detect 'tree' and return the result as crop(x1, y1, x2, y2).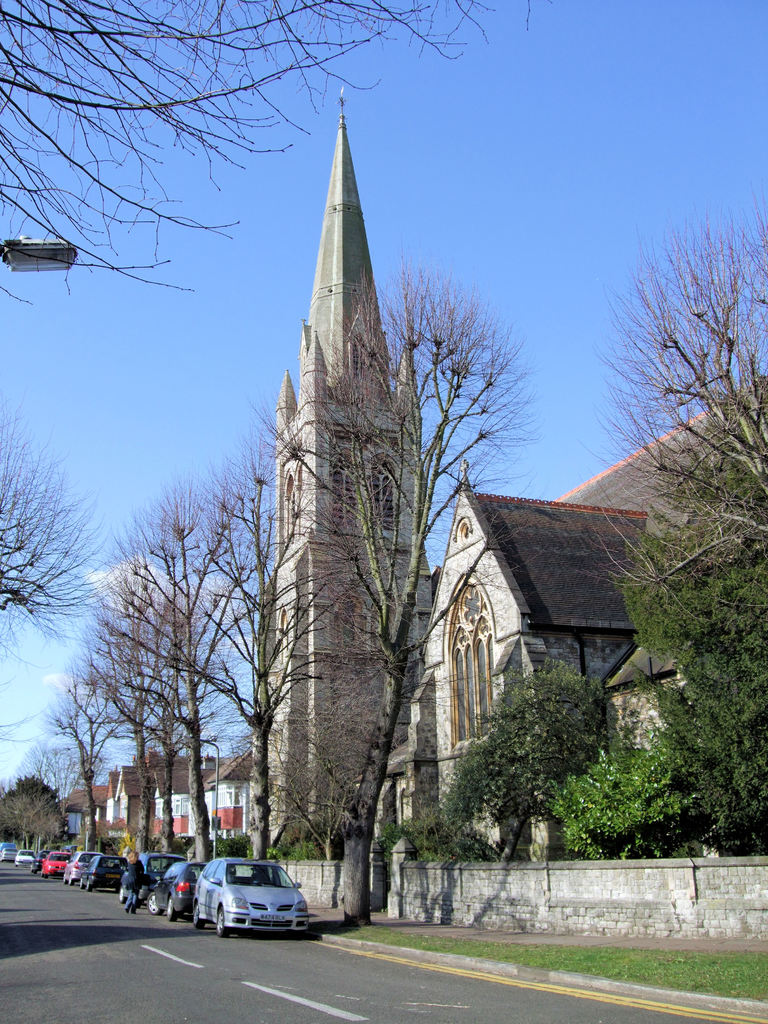
crop(636, 464, 765, 852).
